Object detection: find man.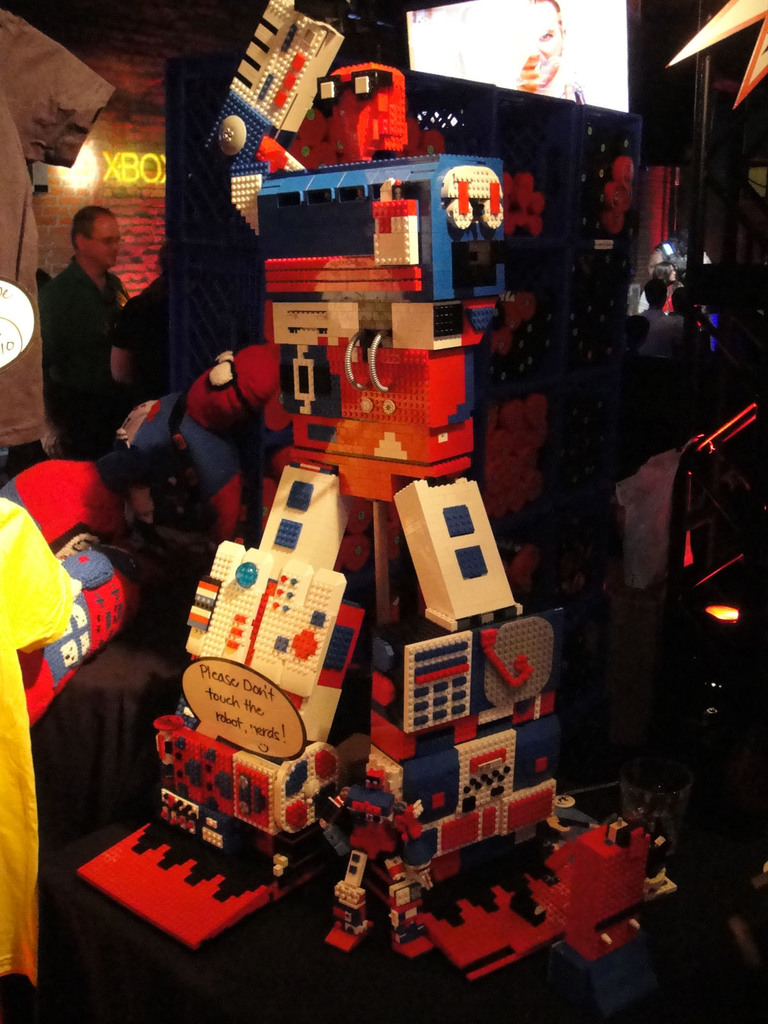
locate(112, 261, 164, 403).
